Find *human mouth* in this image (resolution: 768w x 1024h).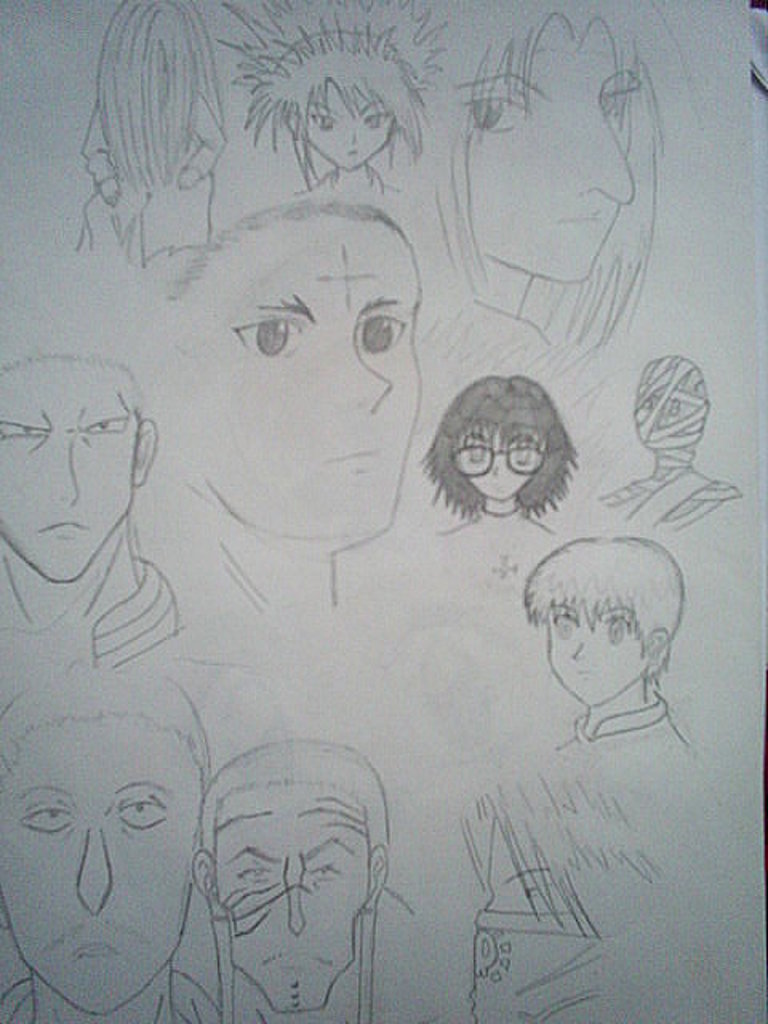
{"left": 32, "top": 522, "right": 86, "bottom": 536}.
